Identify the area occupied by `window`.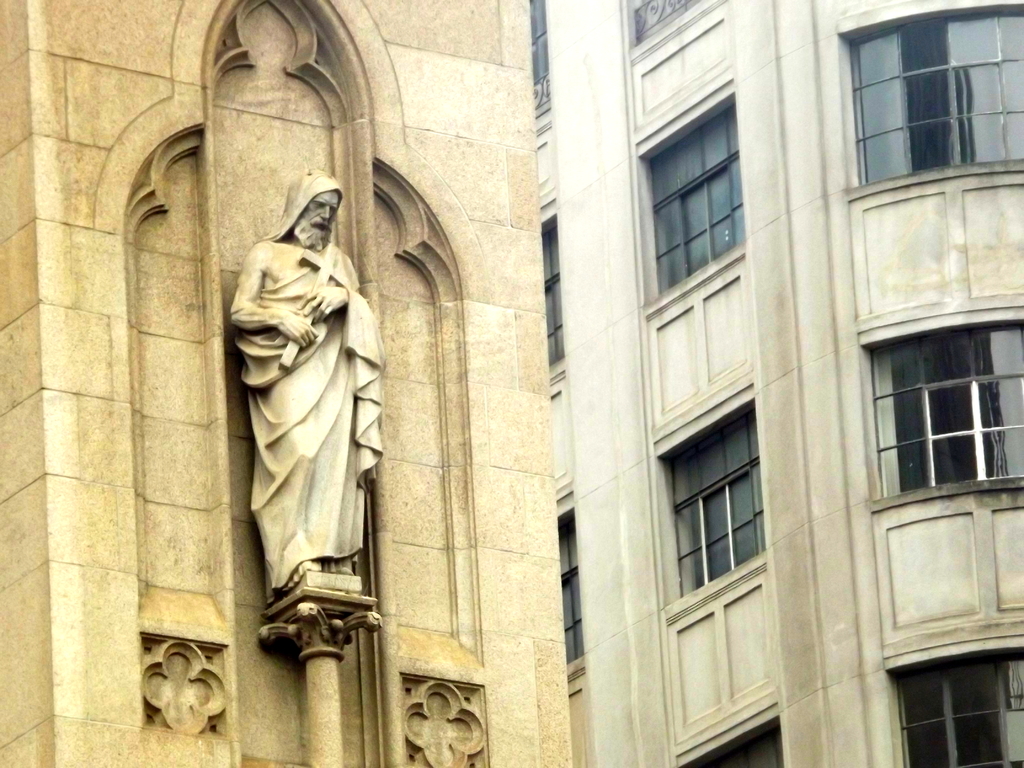
Area: Rect(541, 210, 564, 364).
